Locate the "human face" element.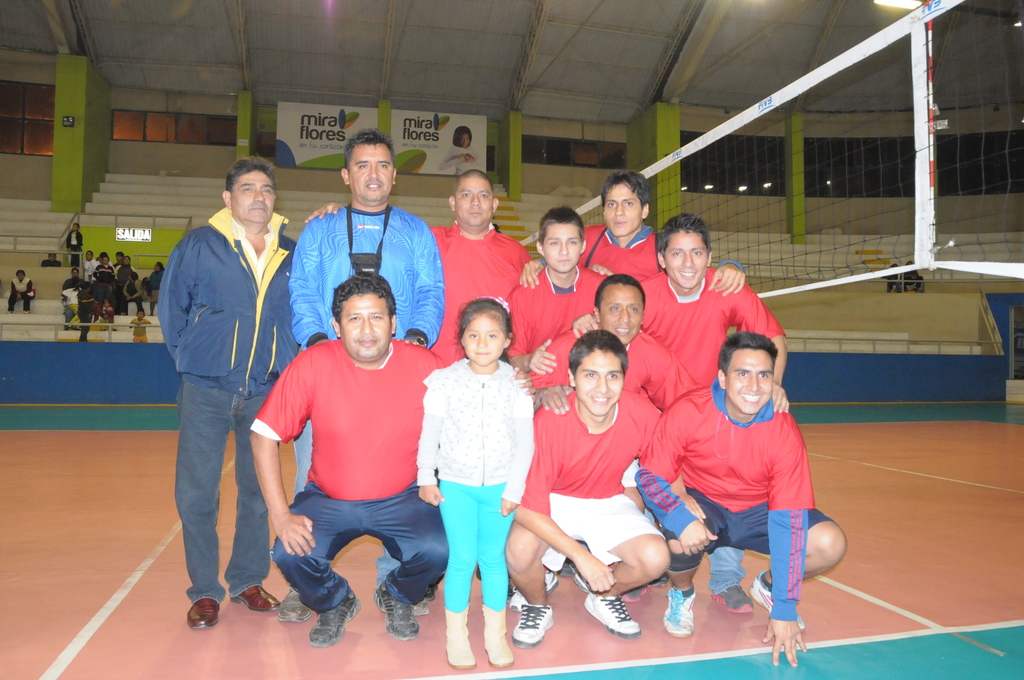
Element bbox: <box>89,251,93,255</box>.
